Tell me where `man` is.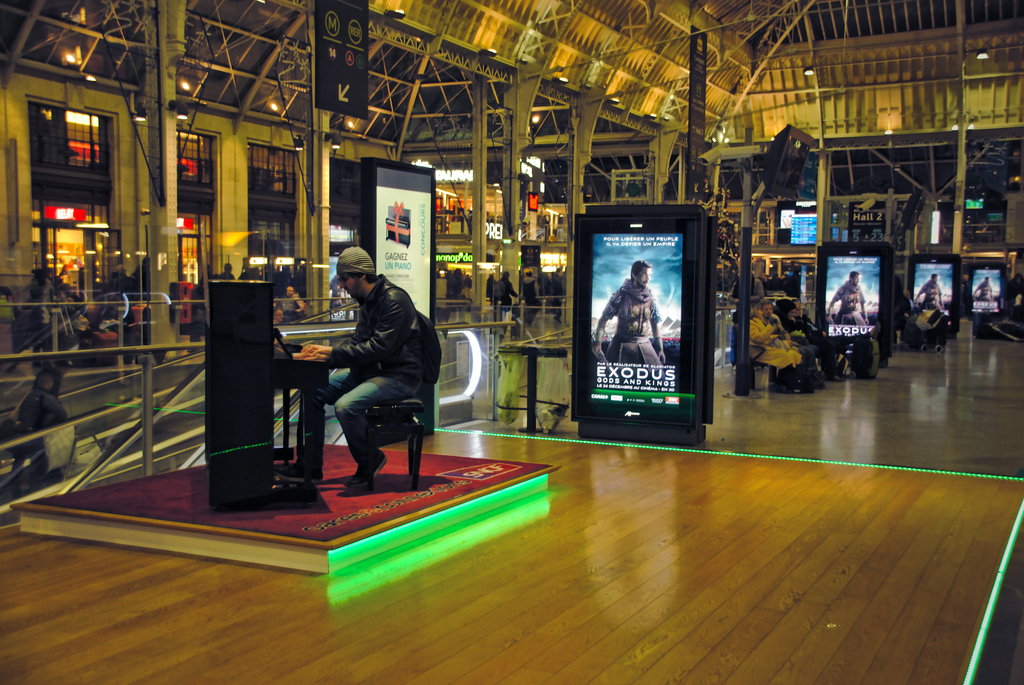
`man` is at 280 286 307 324.
